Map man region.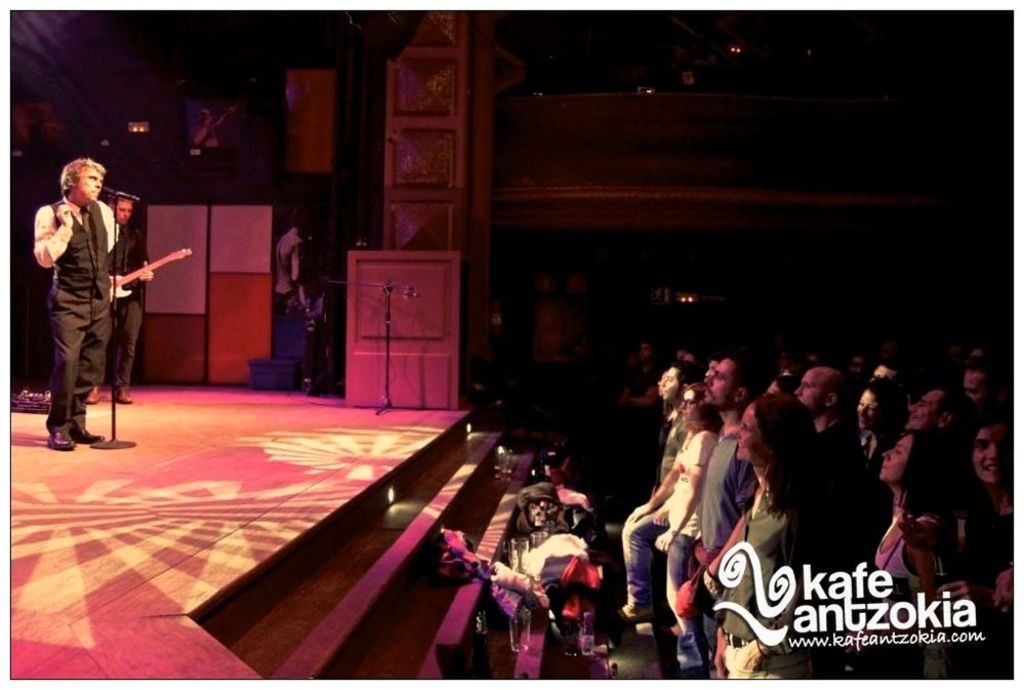
Mapped to 22, 151, 136, 449.
